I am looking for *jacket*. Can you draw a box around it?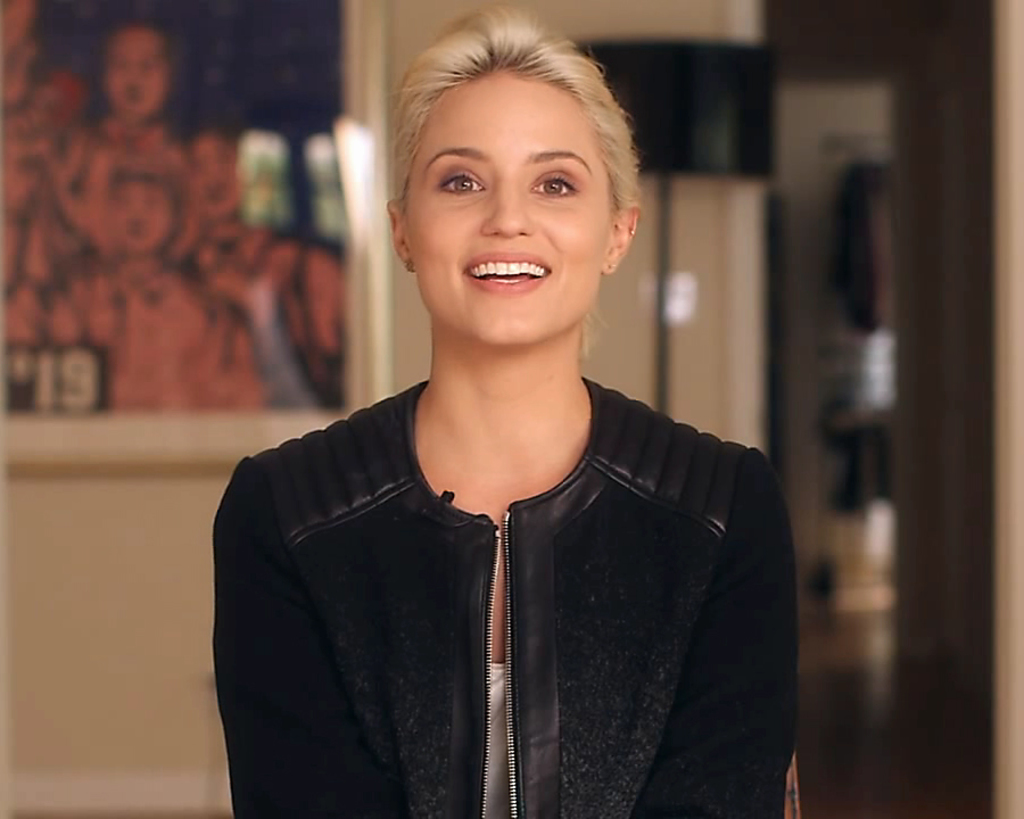
Sure, the bounding box is <bbox>189, 340, 793, 801</bbox>.
